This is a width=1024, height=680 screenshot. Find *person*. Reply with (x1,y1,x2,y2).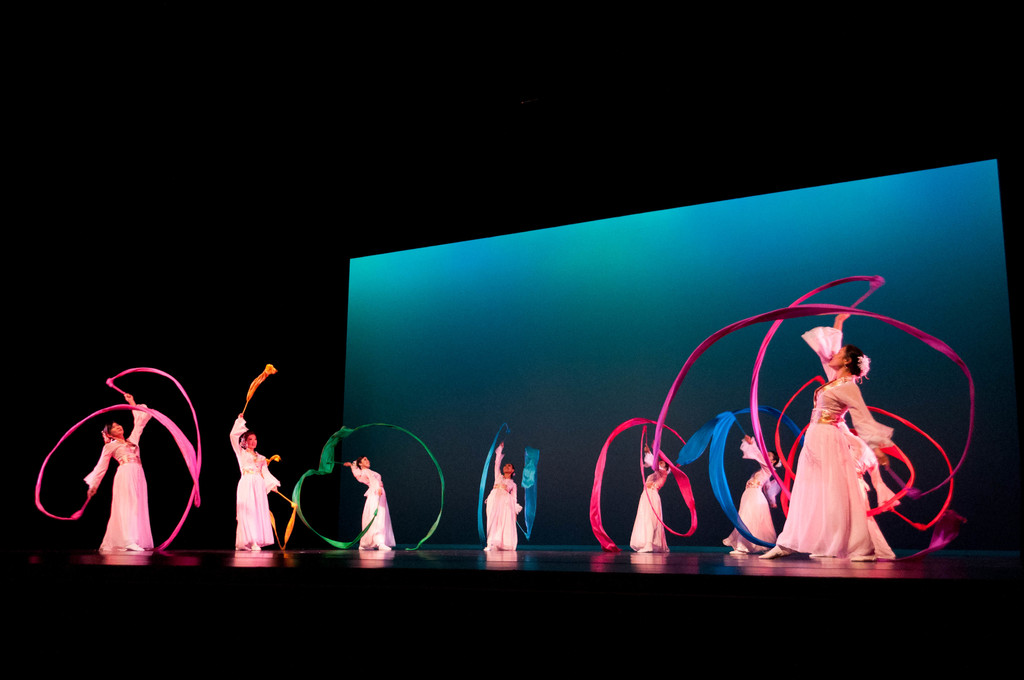
(787,302,930,573).
